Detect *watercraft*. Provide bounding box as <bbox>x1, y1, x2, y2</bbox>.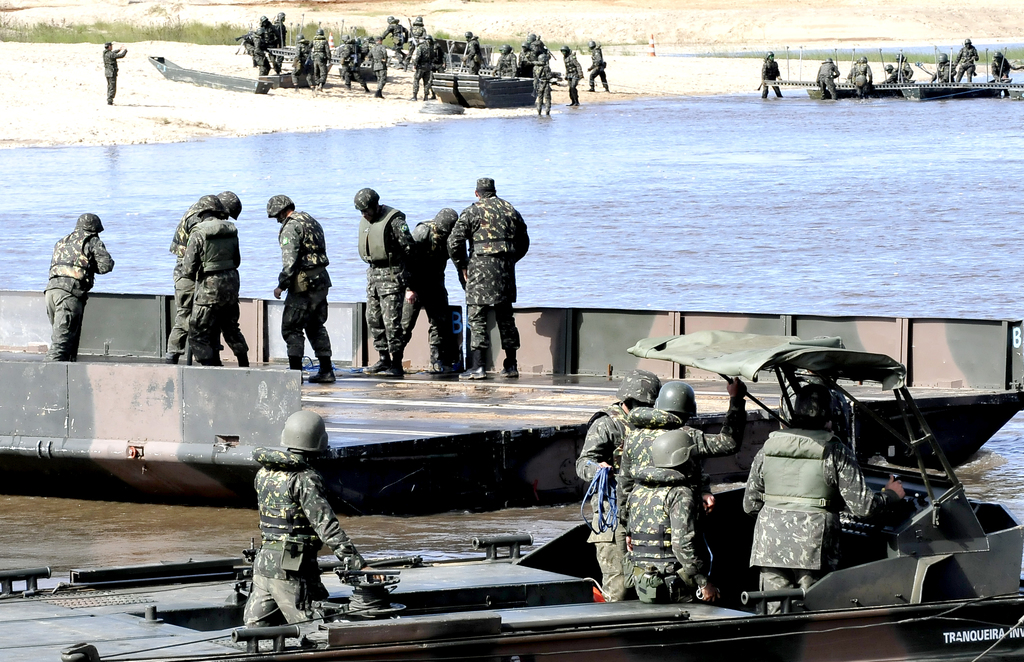
<bbox>760, 82, 1023, 102</bbox>.
